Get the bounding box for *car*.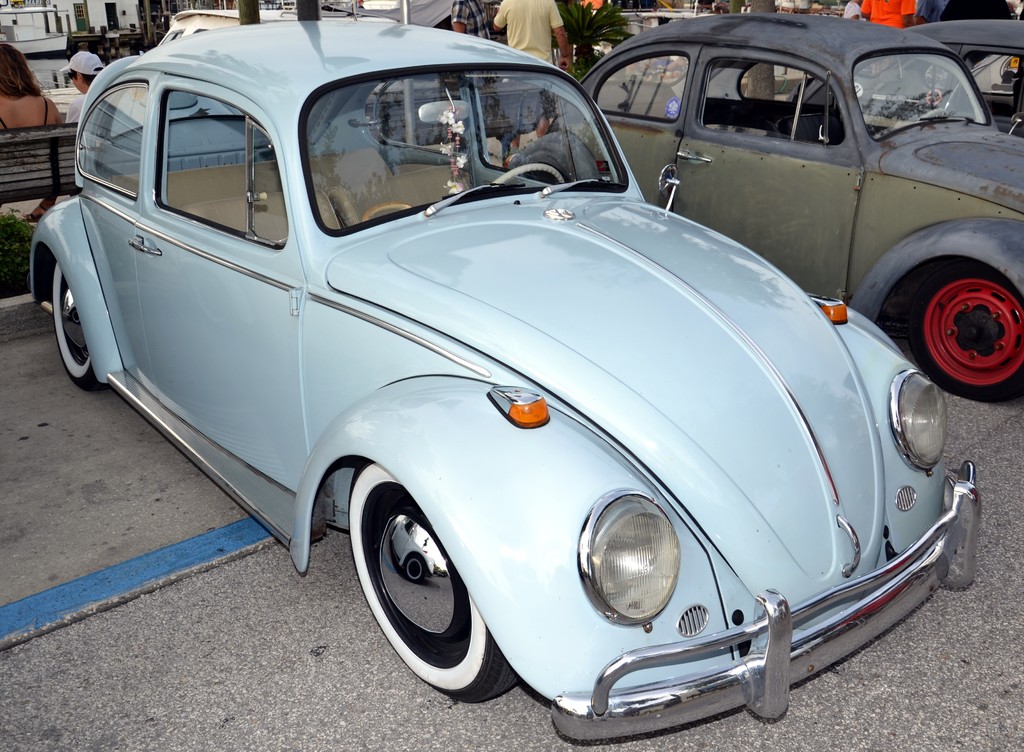
{"left": 508, "top": 6, "right": 1023, "bottom": 405}.
